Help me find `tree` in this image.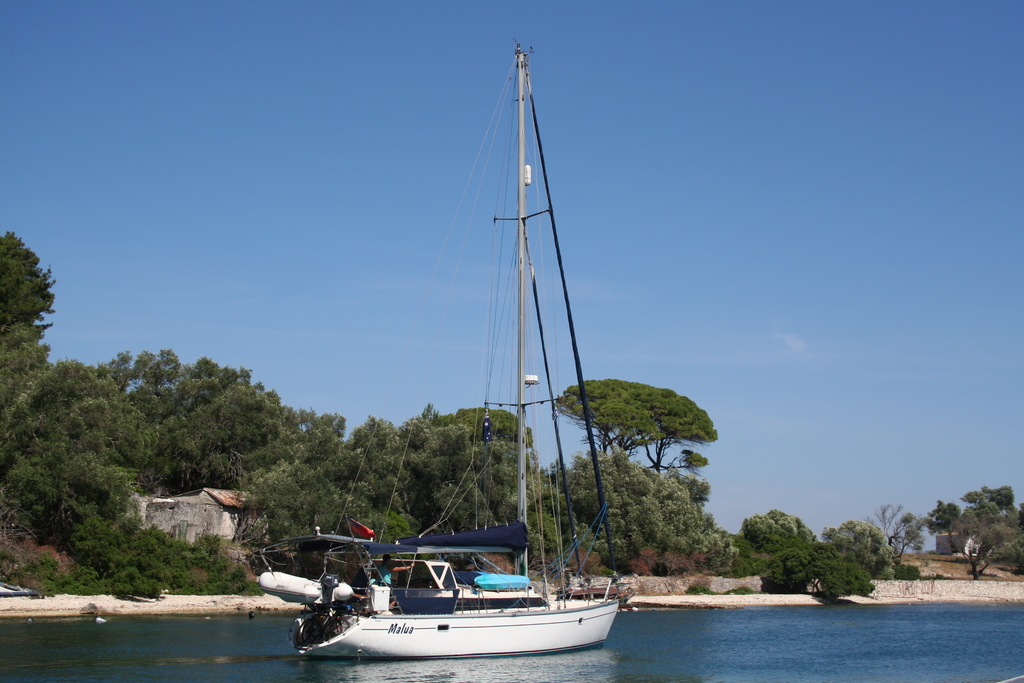
Found it: bbox=(559, 379, 717, 478).
